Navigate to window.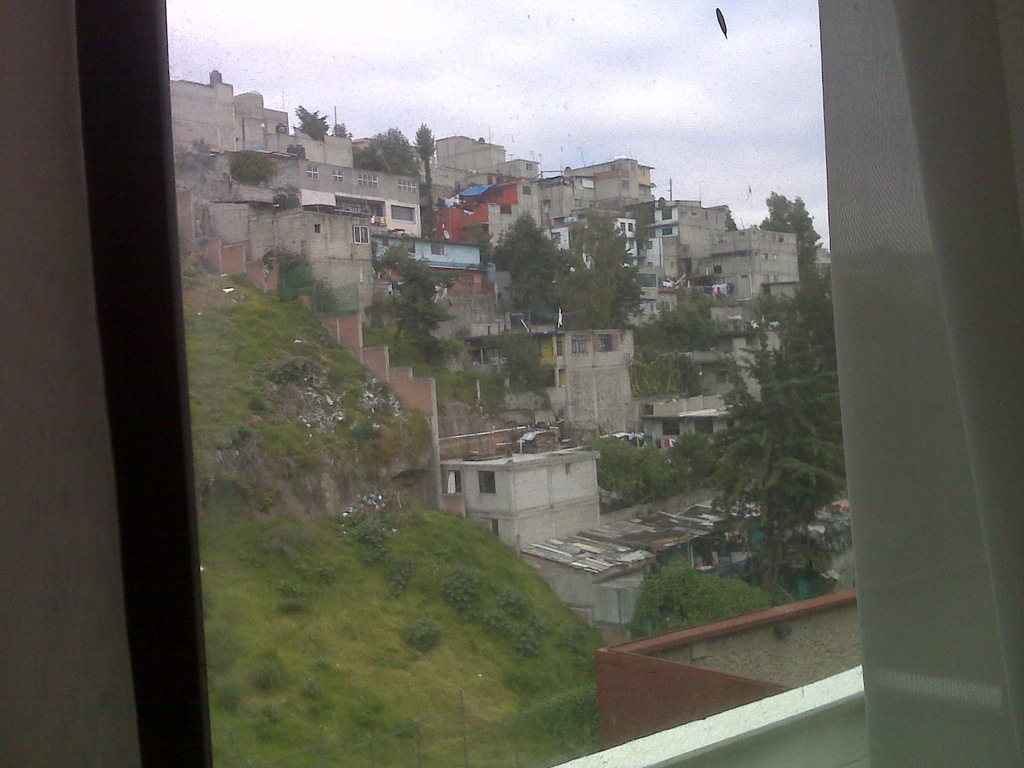
Navigation target: 396 180 418 193.
